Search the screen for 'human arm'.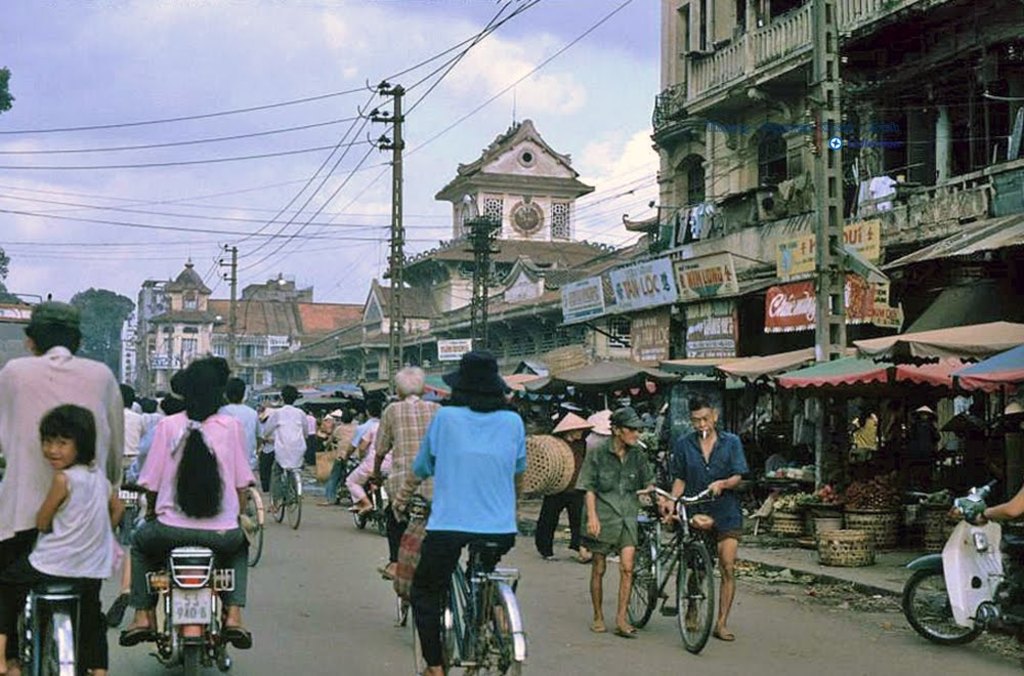
Found at {"x1": 133, "y1": 420, "x2": 160, "y2": 518}.
